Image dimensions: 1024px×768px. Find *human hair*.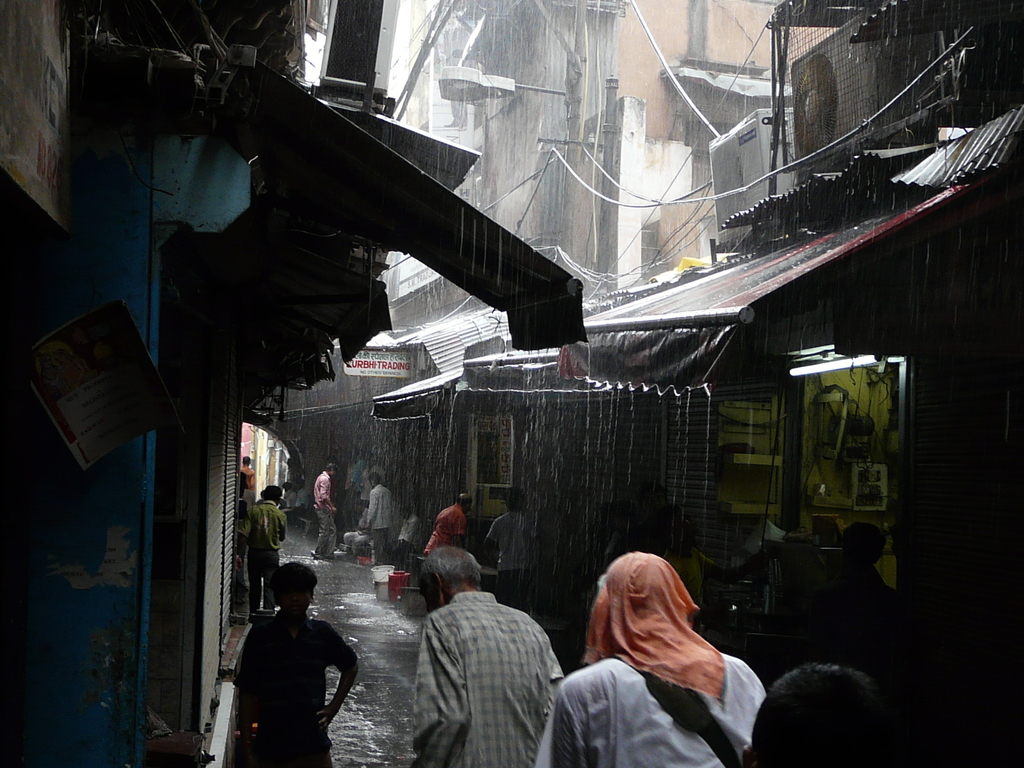
<region>848, 519, 892, 559</region>.
